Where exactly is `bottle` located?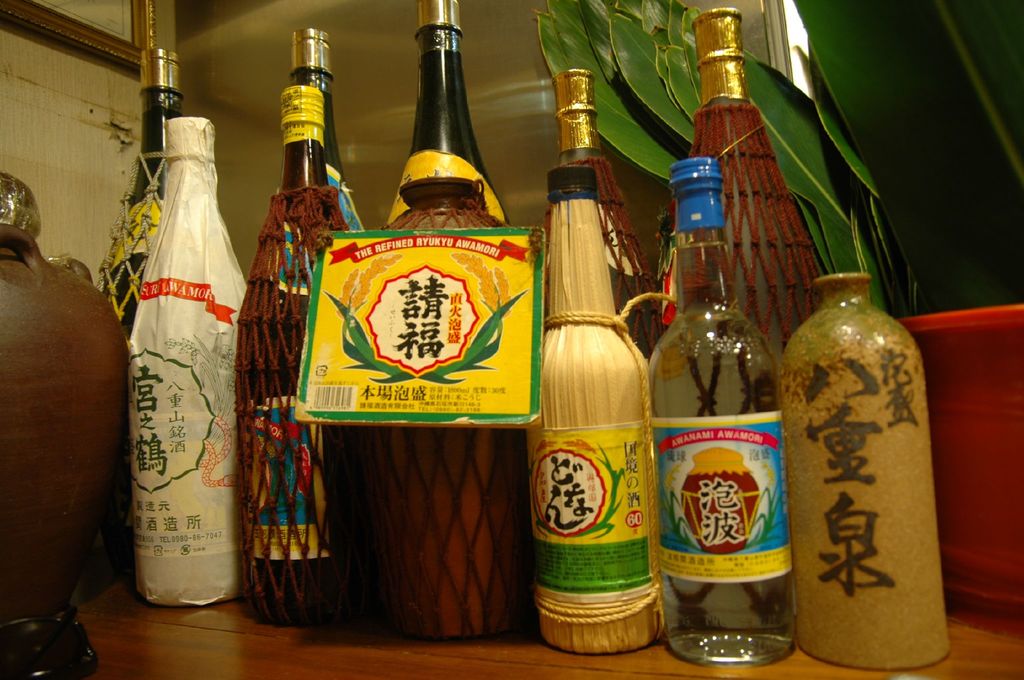
Its bounding box is {"x1": 356, "y1": 181, "x2": 524, "y2": 642}.
